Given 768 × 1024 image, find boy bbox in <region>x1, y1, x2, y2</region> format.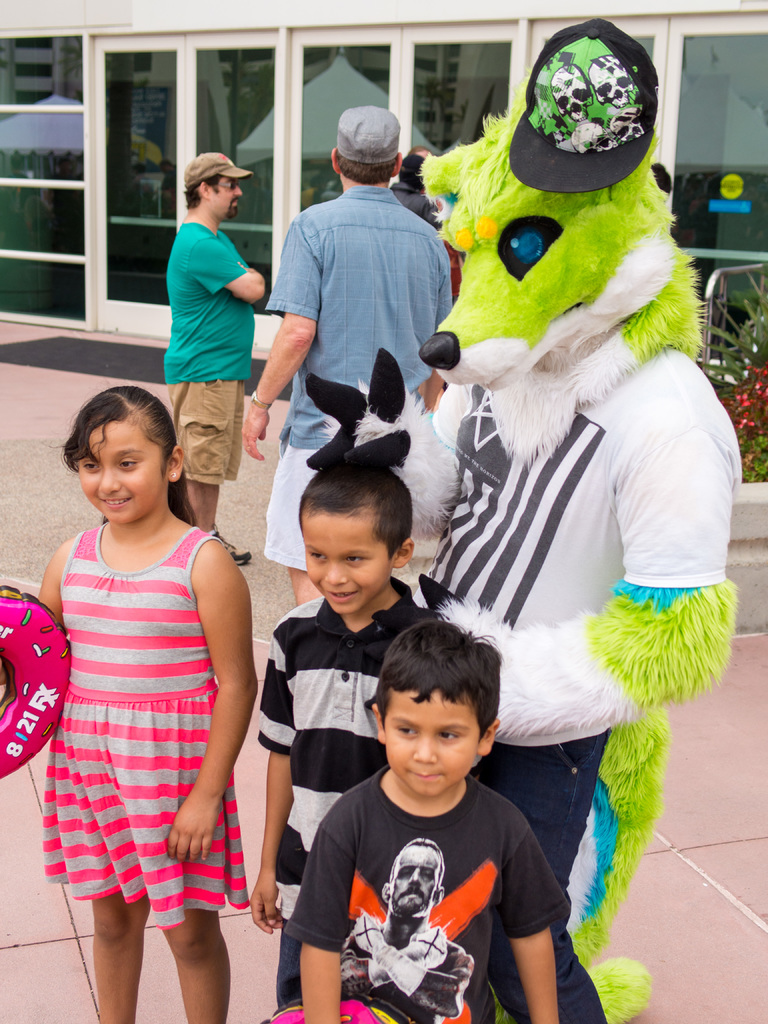
<region>246, 461, 440, 1011</region>.
